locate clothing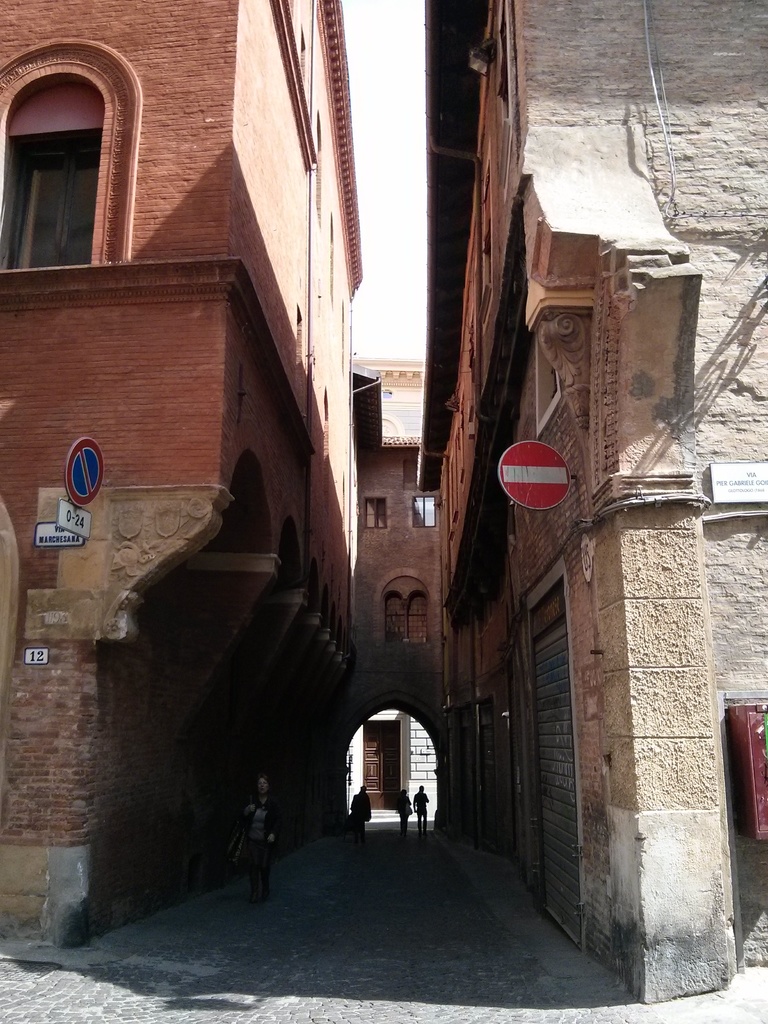
{"x1": 234, "y1": 798, "x2": 278, "y2": 887}
